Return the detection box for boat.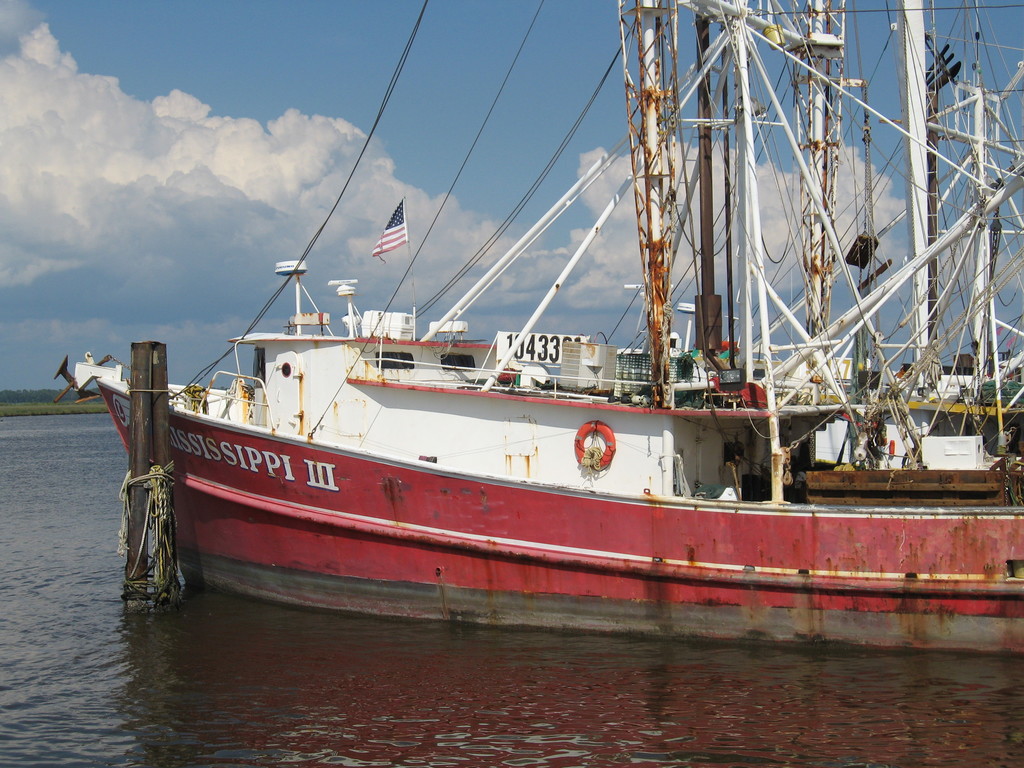
52:0:1023:655.
